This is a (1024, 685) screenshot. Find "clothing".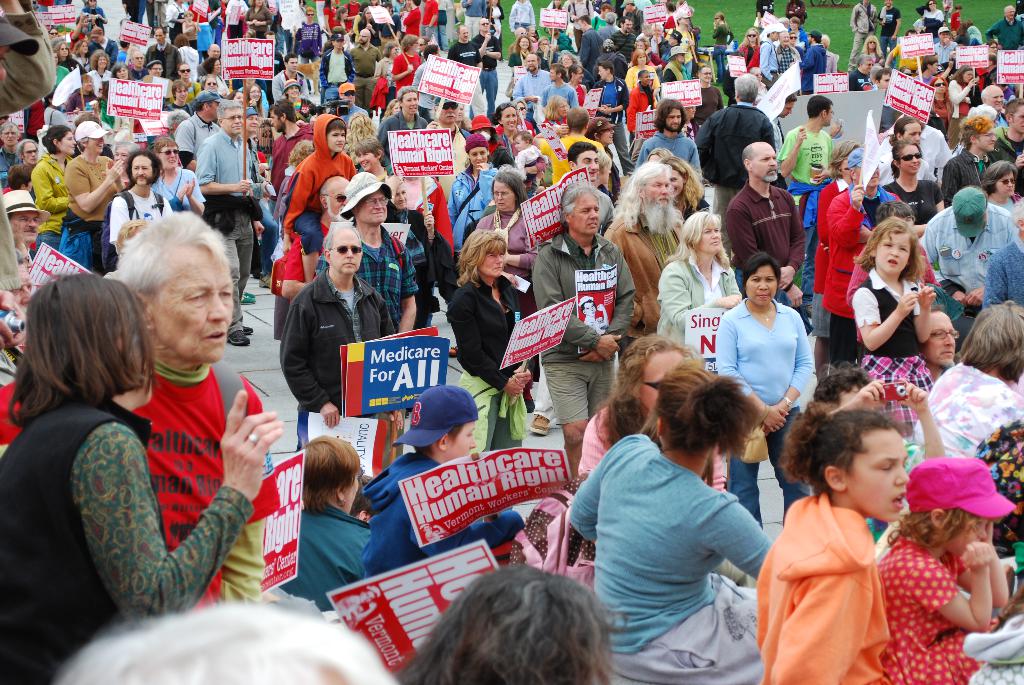
Bounding box: 633,129,698,167.
